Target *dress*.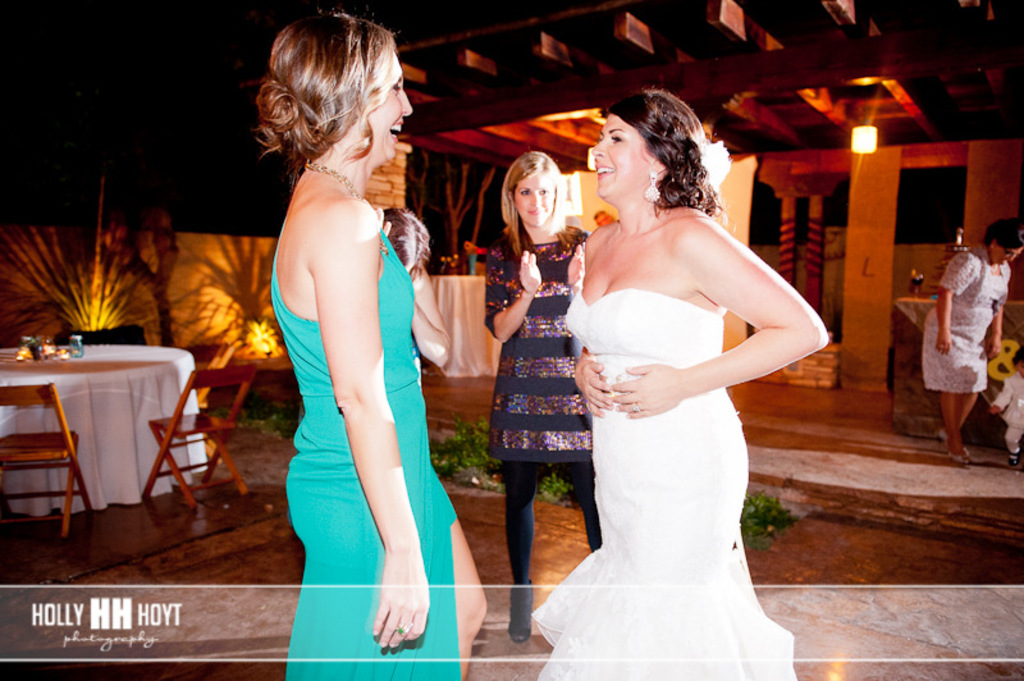
Target region: l=504, t=237, r=796, b=649.
